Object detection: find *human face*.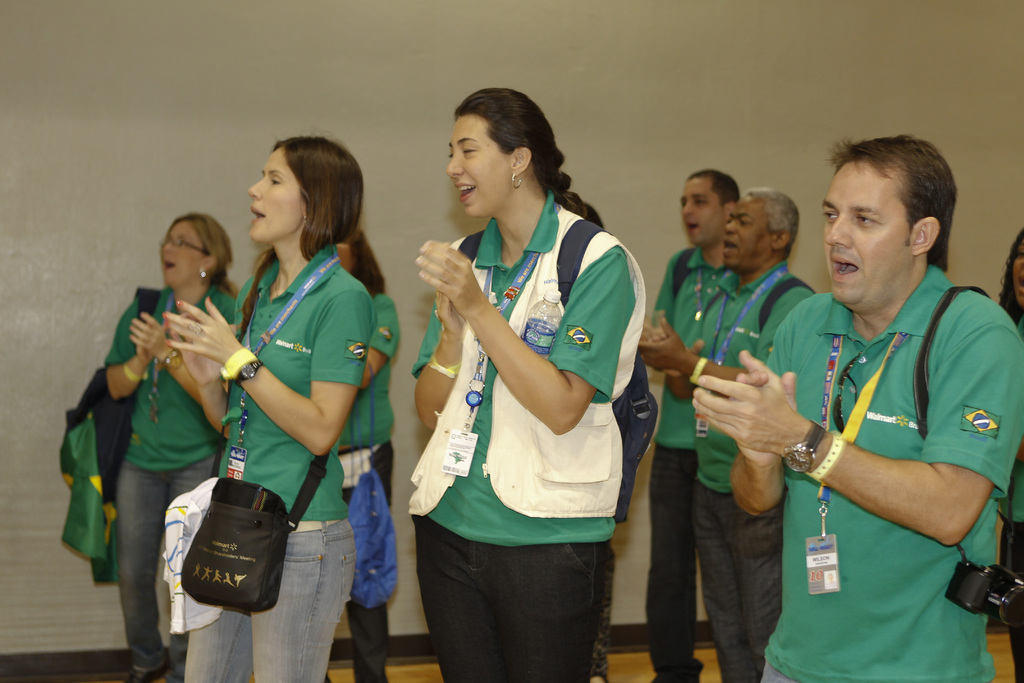
448/113/511/219.
